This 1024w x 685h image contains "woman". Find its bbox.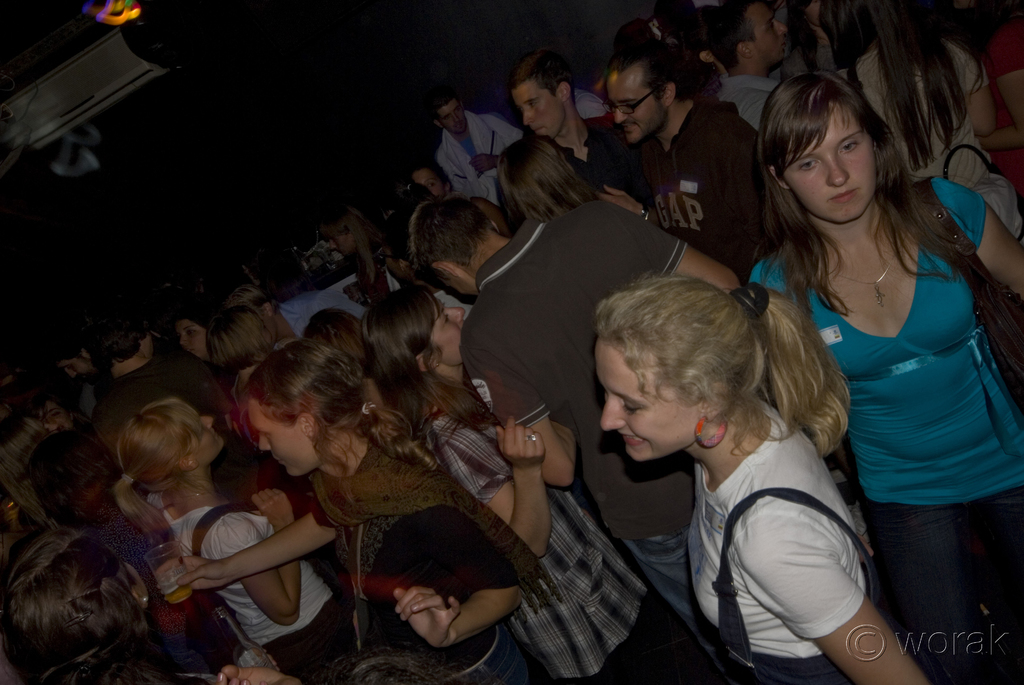
{"x1": 364, "y1": 286, "x2": 730, "y2": 684}.
